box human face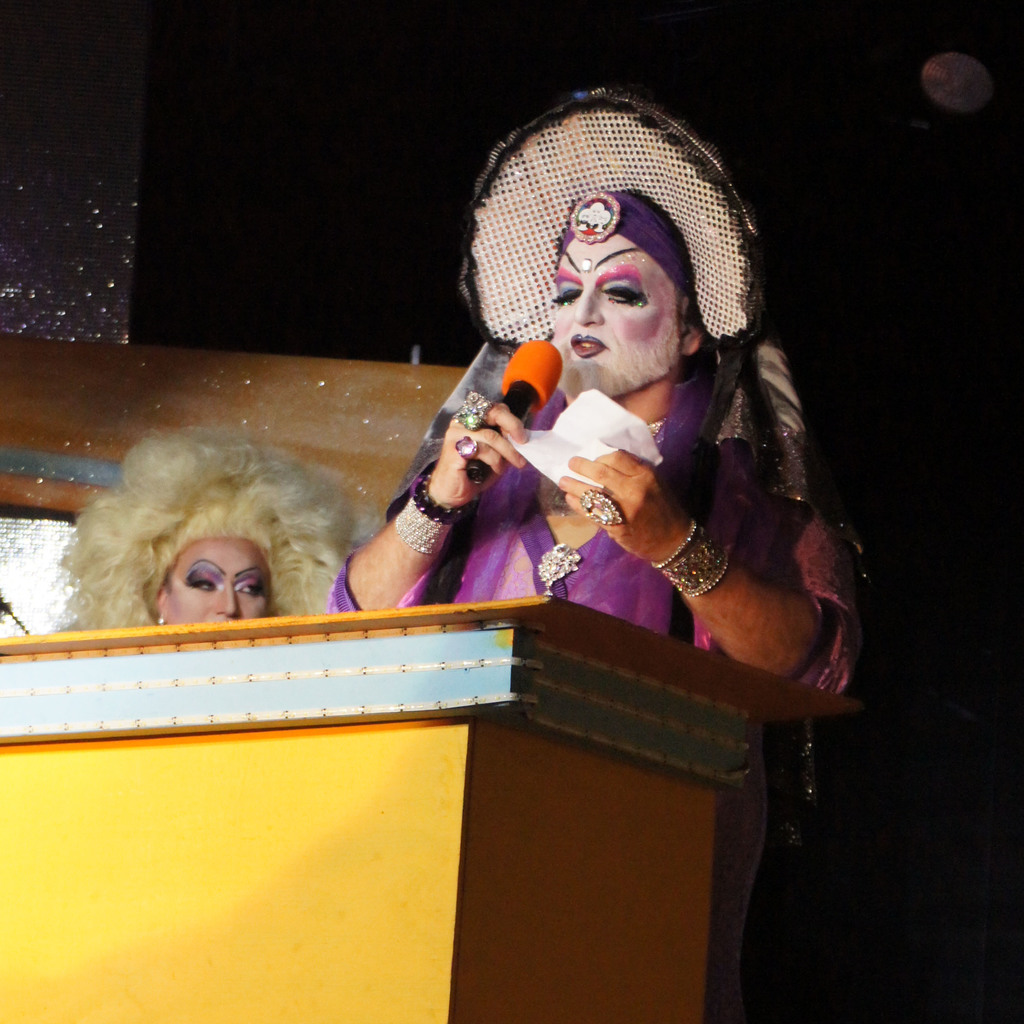
l=547, t=230, r=675, b=395
